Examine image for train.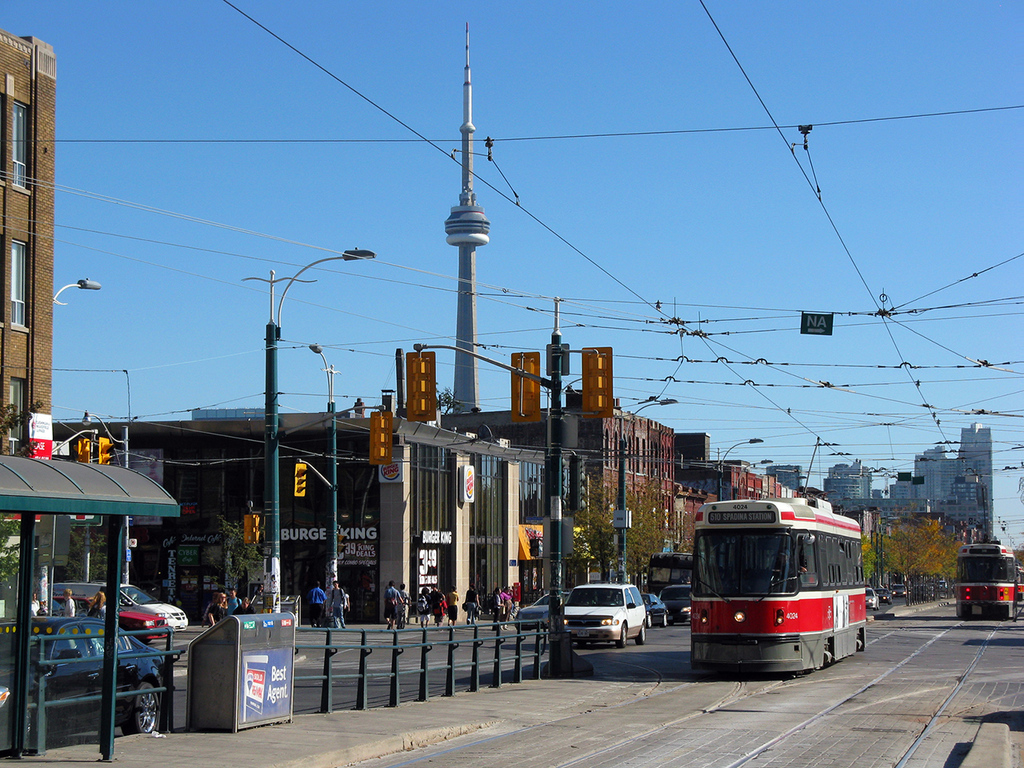
Examination result: [691, 492, 867, 674].
